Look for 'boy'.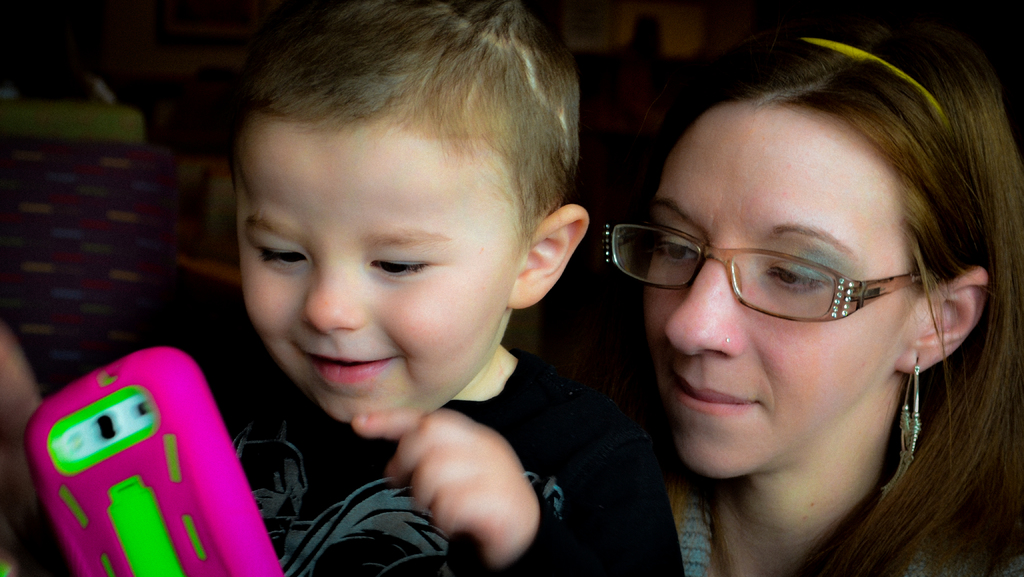
Found: (left=139, top=12, right=637, bottom=552).
